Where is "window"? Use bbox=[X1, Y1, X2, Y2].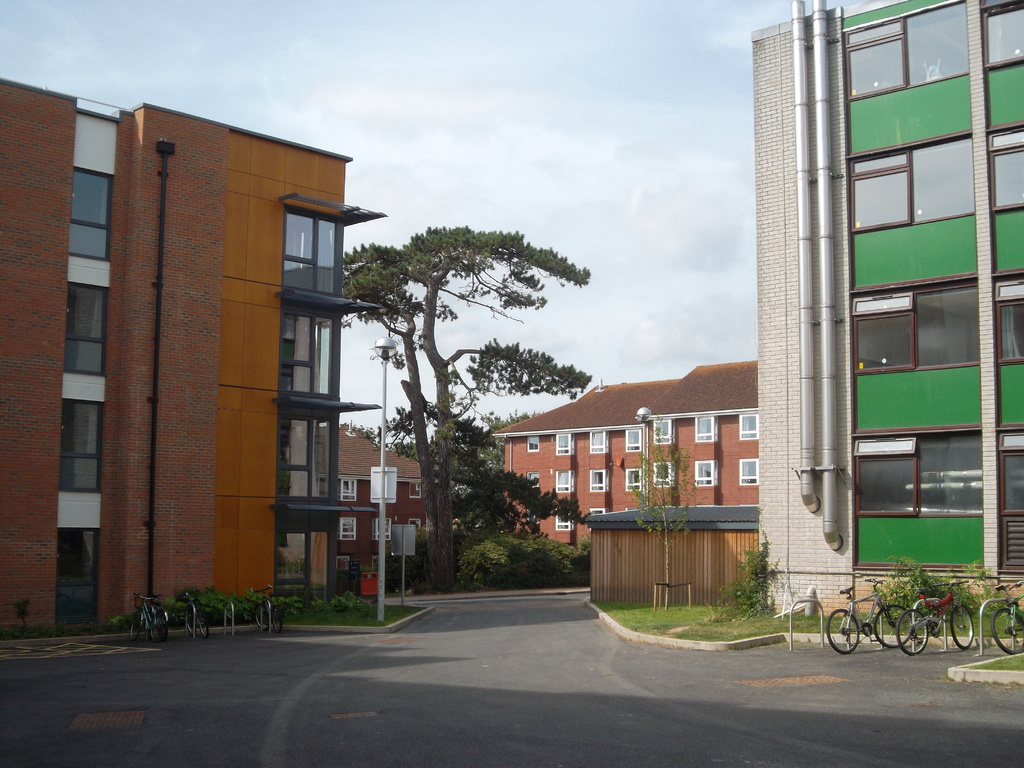
bbox=[66, 164, 112, 260].
